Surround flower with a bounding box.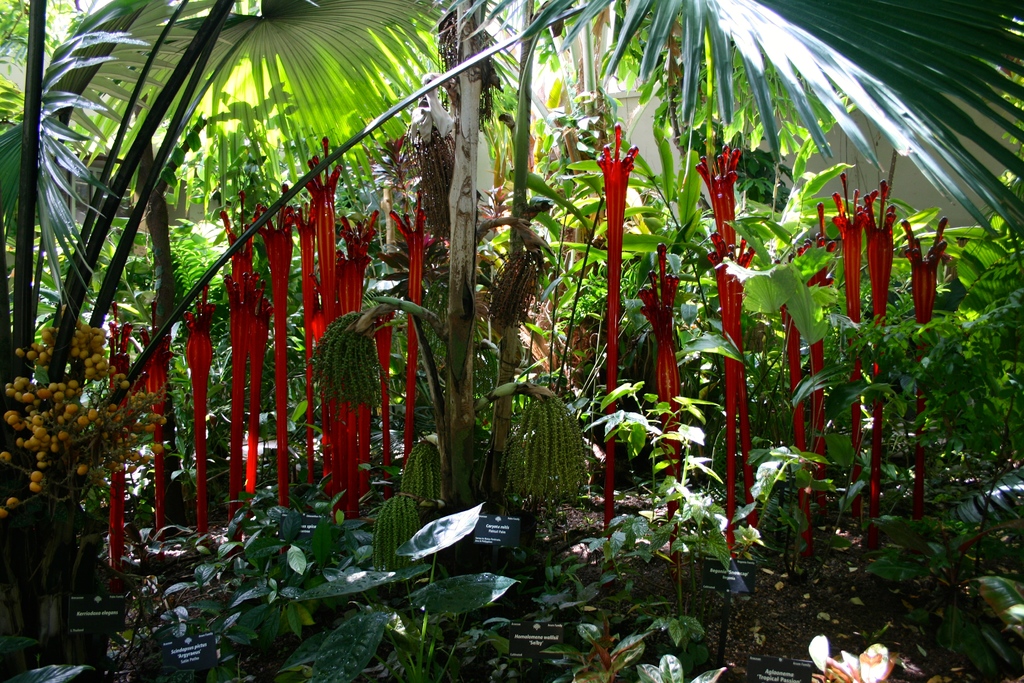
[left=831, top=172, right=871, bottom=256].
